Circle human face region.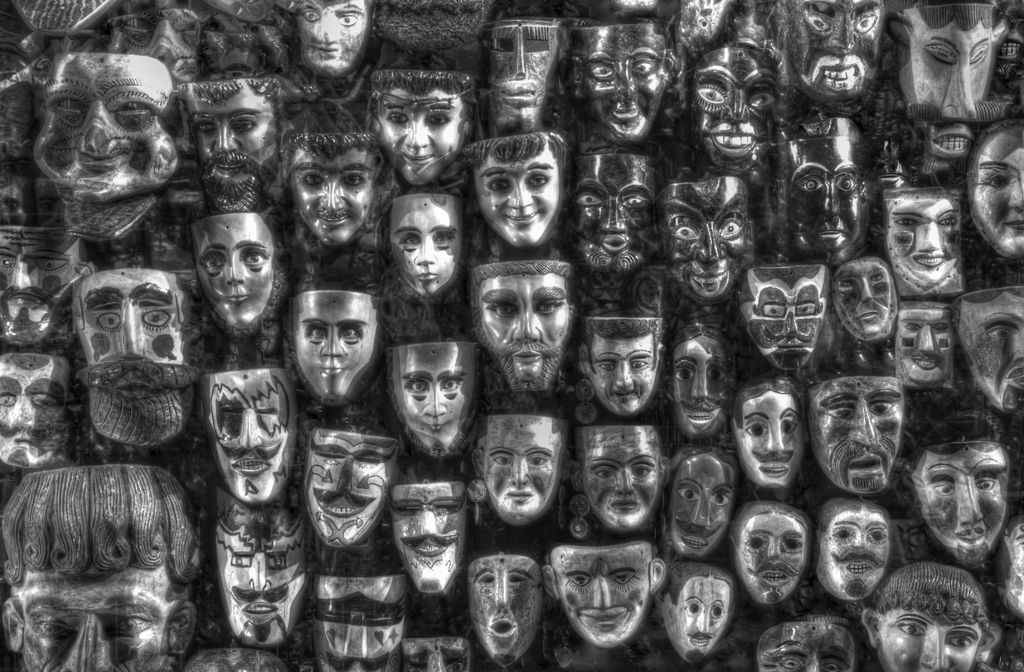
Region: bbox=[692, 45, 778, 167].
